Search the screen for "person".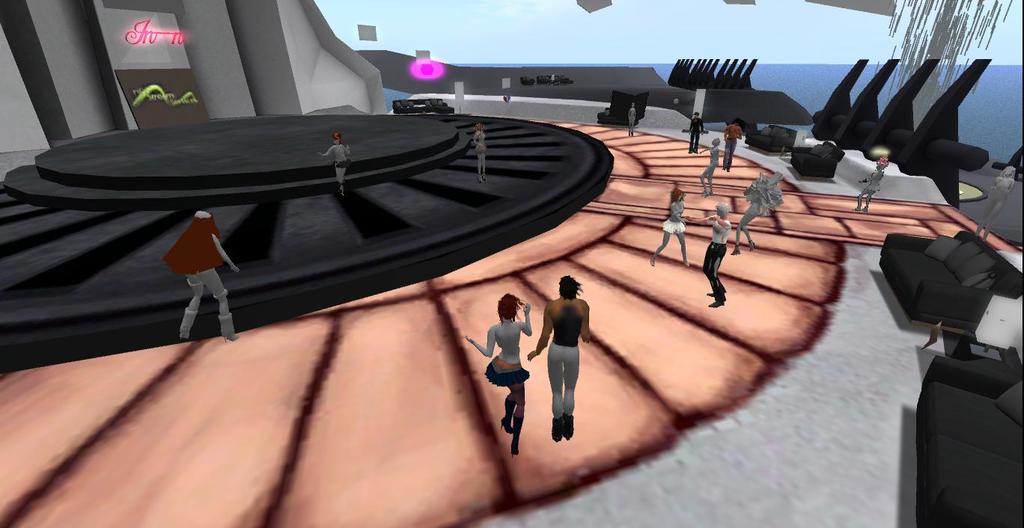
Found at locate(161, 211, 241, 341).
